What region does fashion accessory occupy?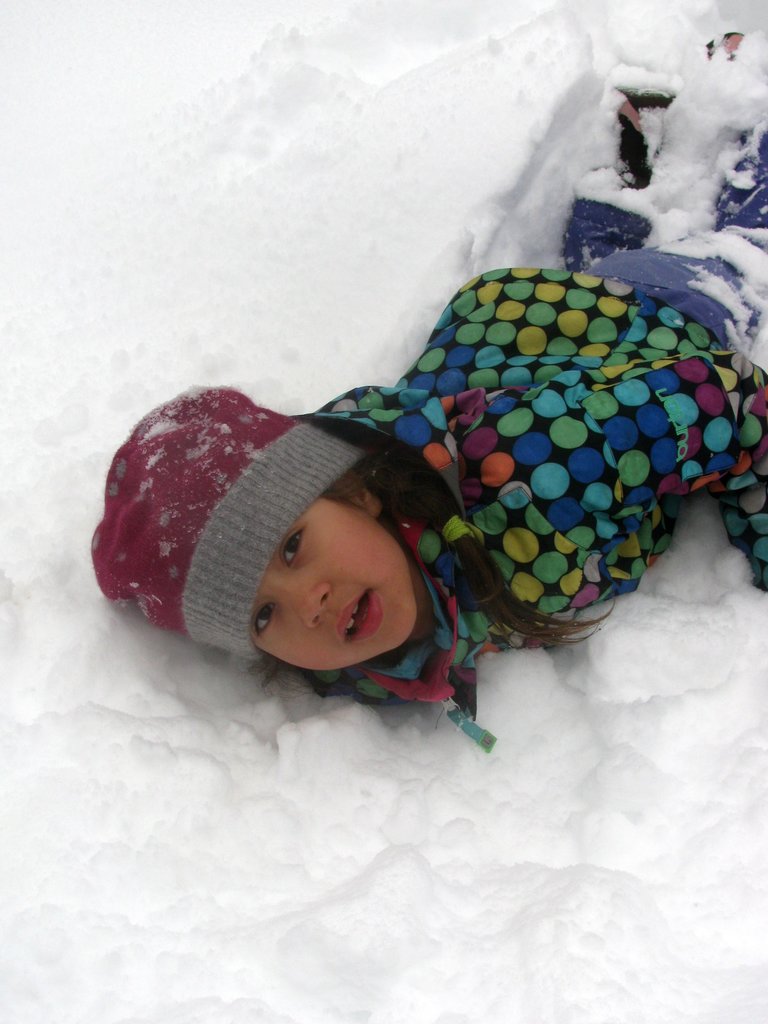
x1=92 y1=382 x2=372 y2=659.
